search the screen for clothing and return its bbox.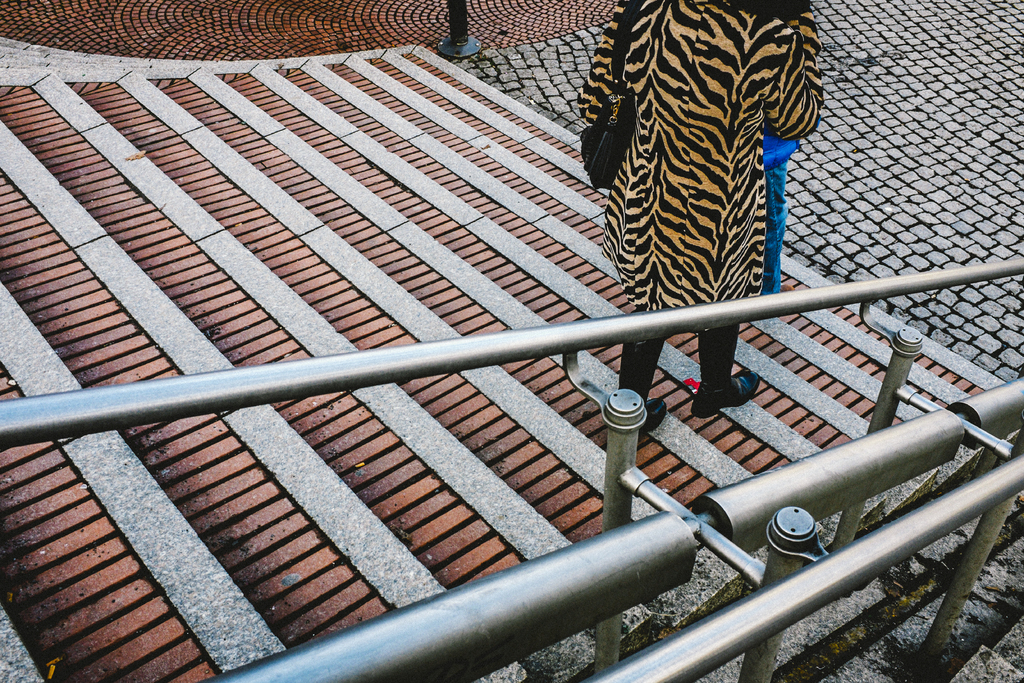
Found: detection(577, 1, 823, 395).
